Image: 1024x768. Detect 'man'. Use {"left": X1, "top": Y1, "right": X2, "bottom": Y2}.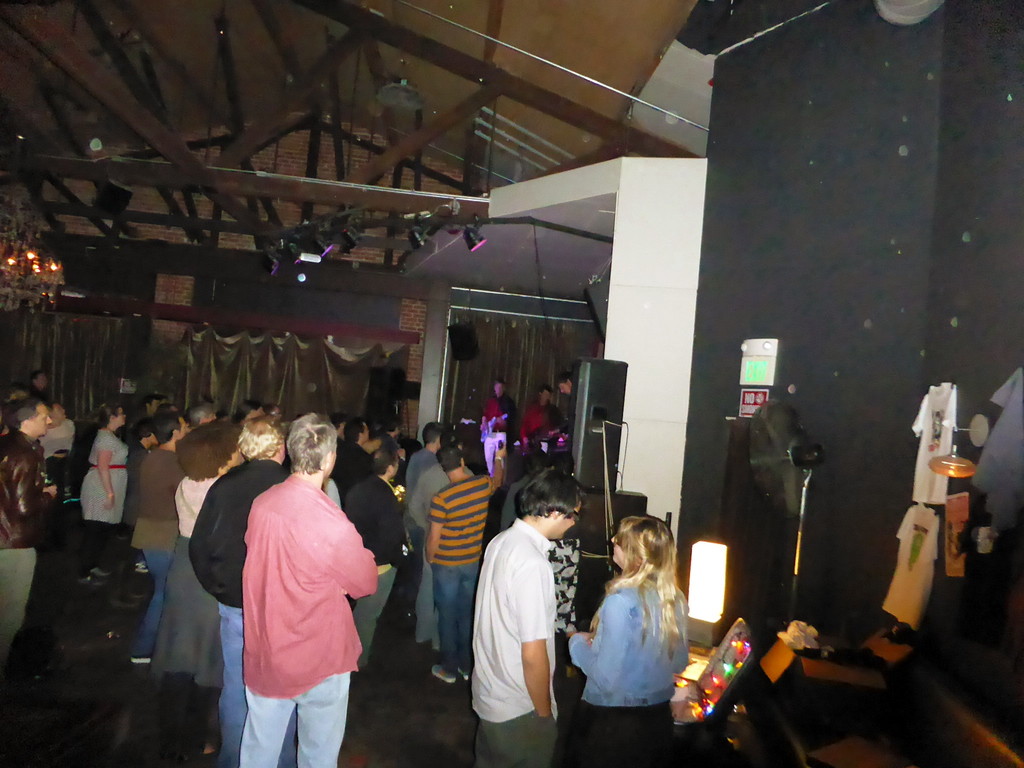
{"left": 479, "top": 383, "right": 516, "bottom": 472}.
